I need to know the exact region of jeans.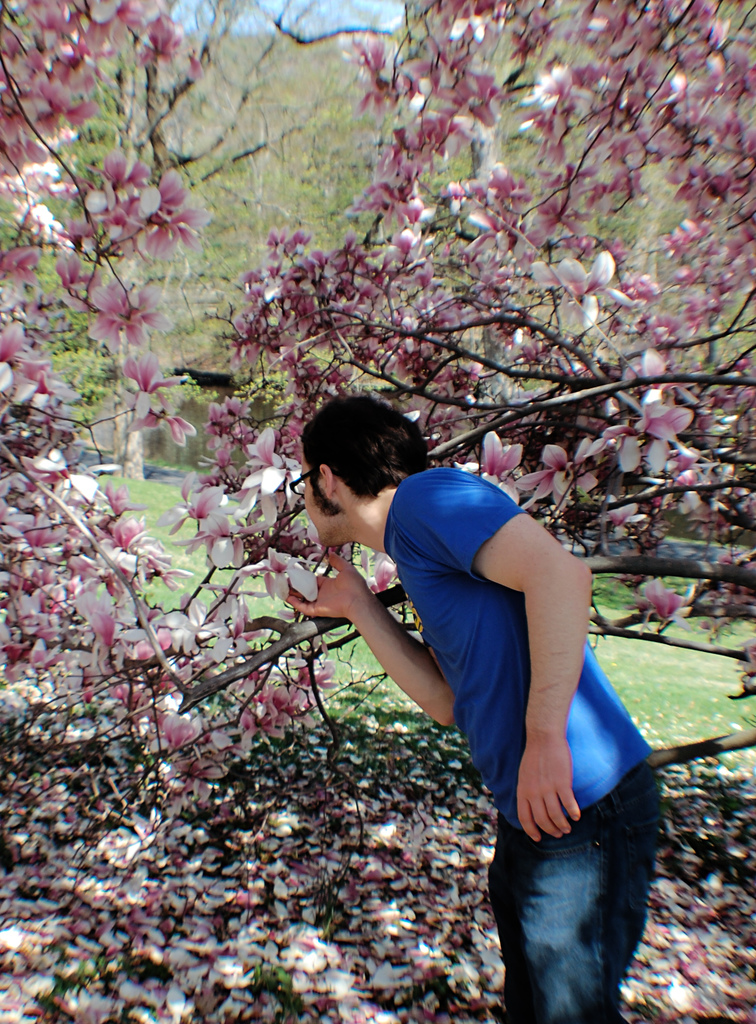
Region: bbox=[486, 760, 661, 1023].
